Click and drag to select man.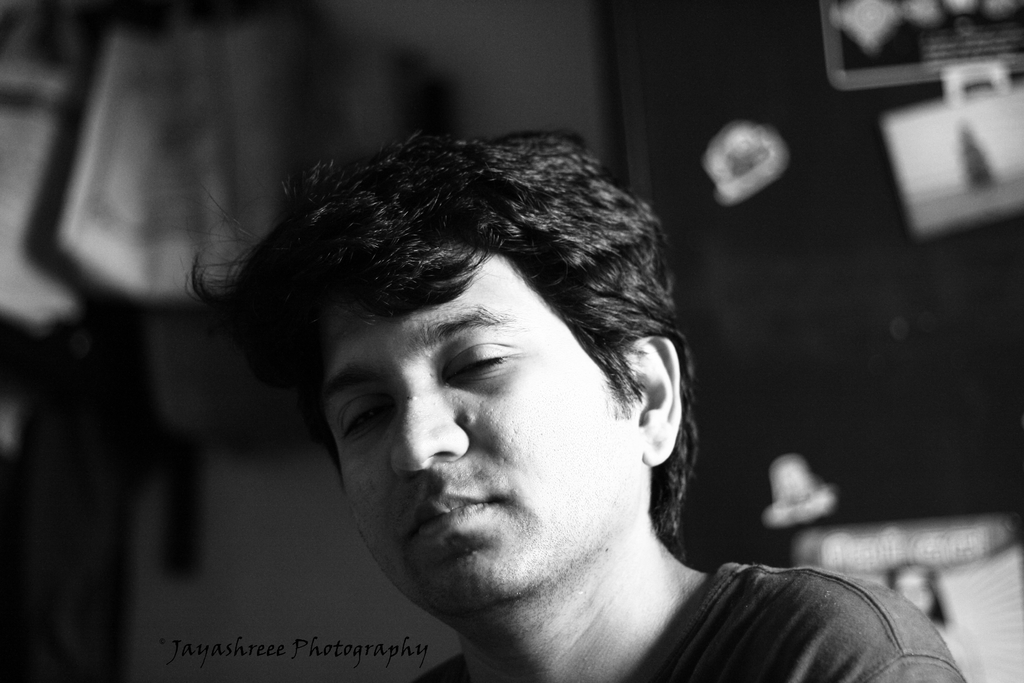
Selection: locate(180, 124, 966, 682).
